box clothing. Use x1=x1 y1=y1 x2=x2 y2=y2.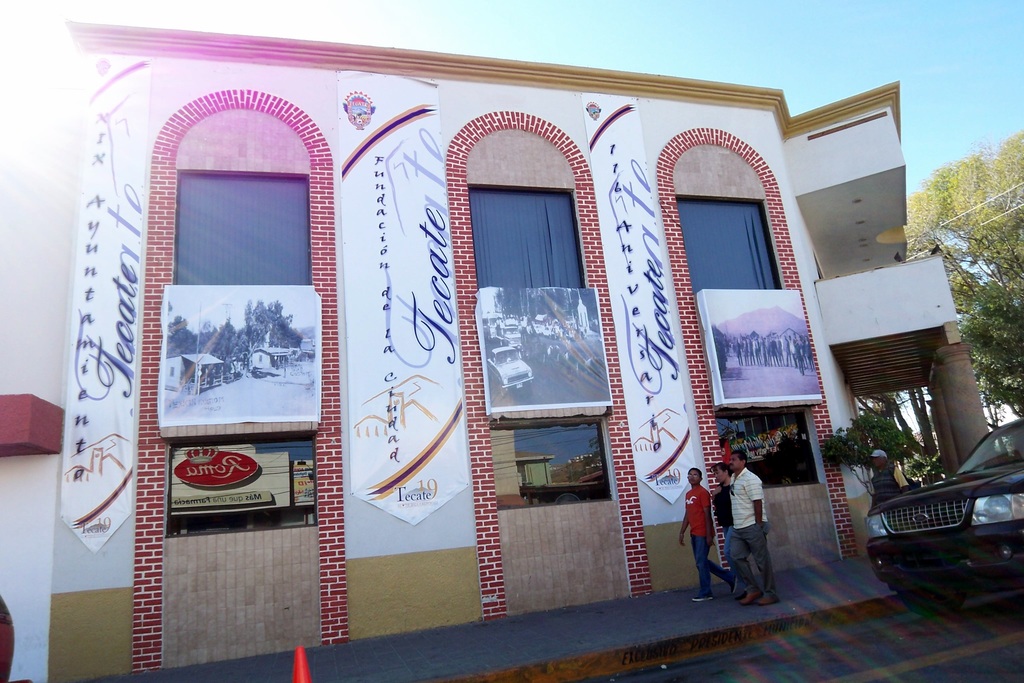
x1=793 y1=342 x2=802 y2=367.
